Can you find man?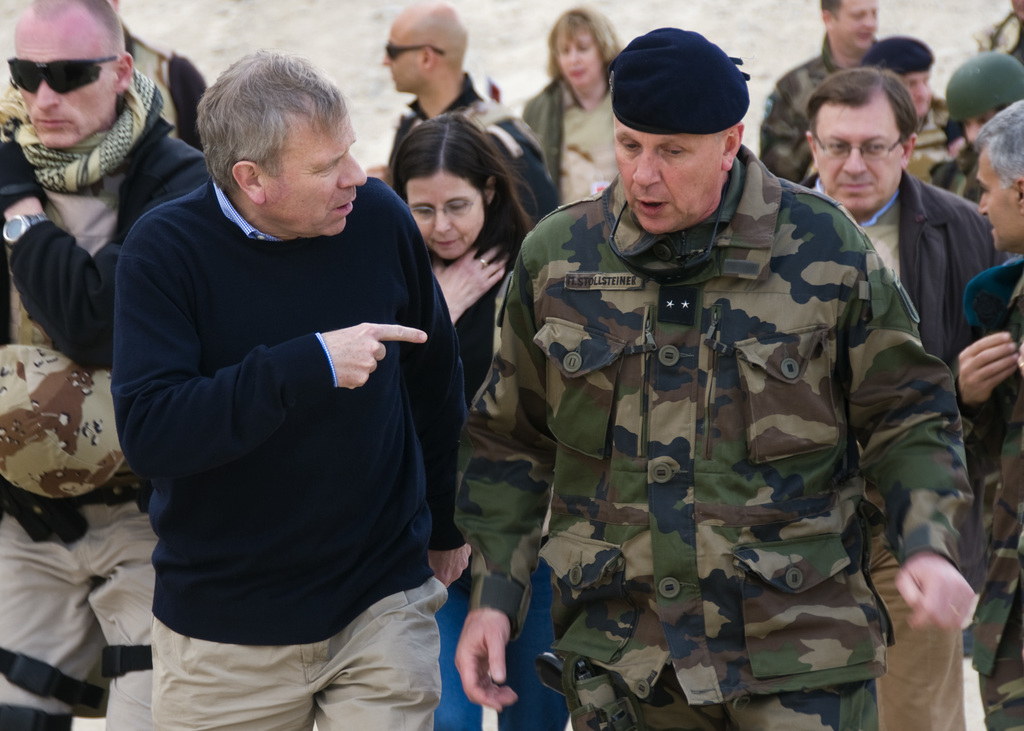
Yes, bounding box: x1=368, y1=0, x2=559, y2=232.
